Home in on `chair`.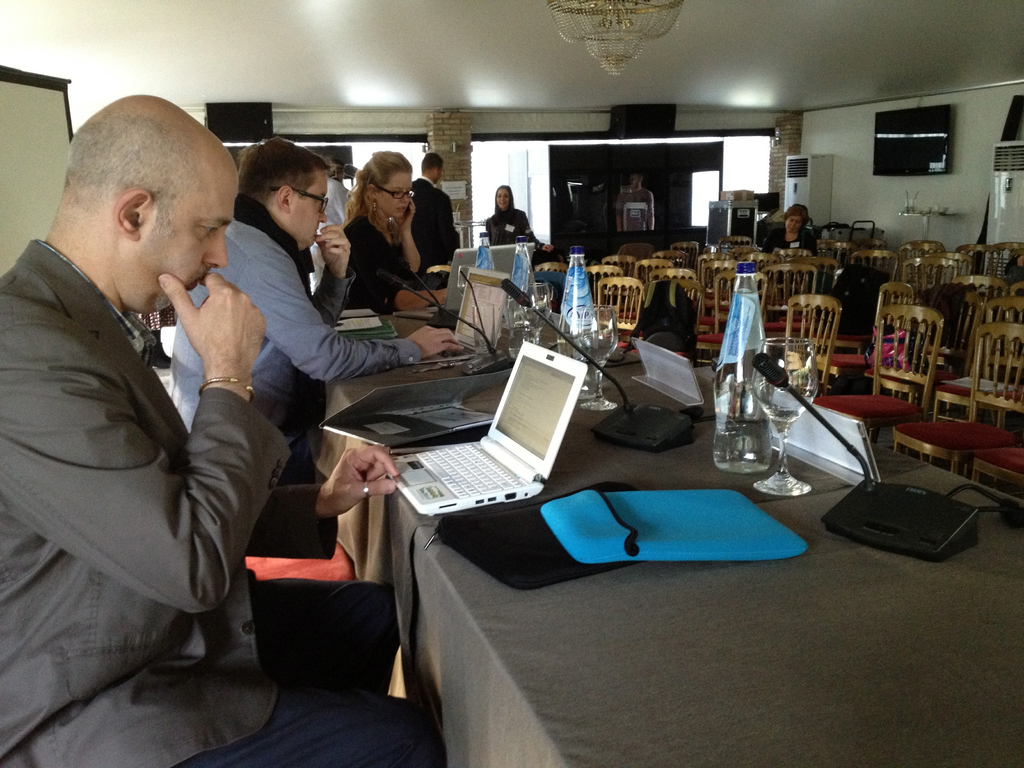
Homed in at {"x1": 688, "y1": 268, "x2": 750, "y2": 368}.
